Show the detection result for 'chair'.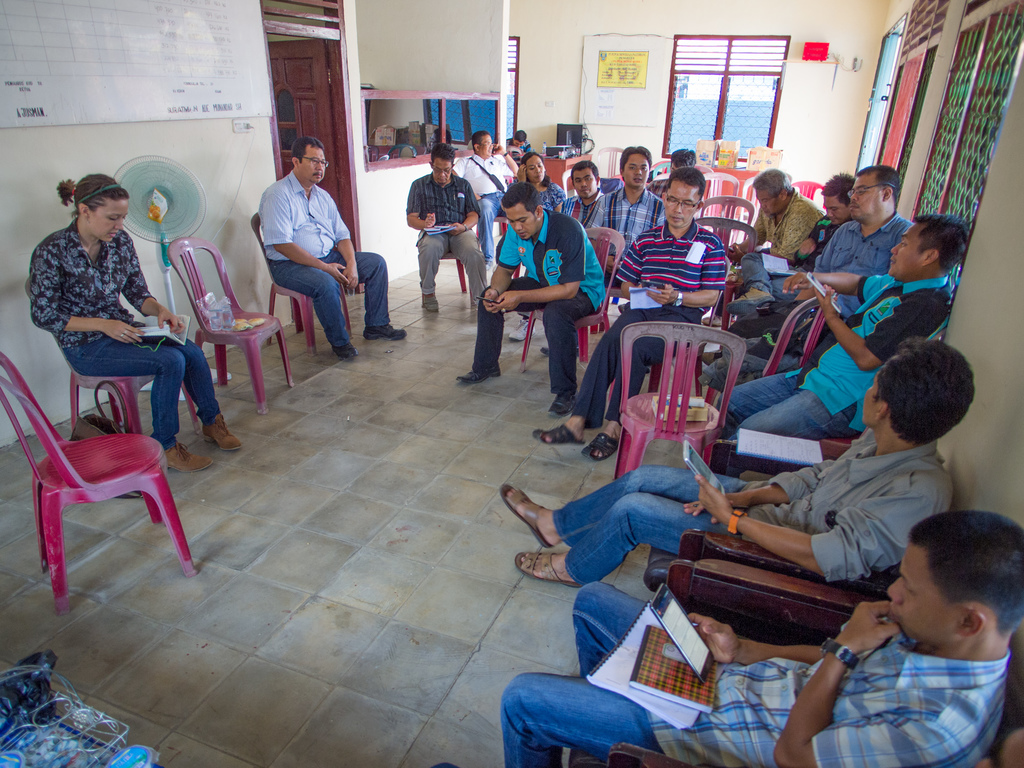
[424, 252, 469, 298].
